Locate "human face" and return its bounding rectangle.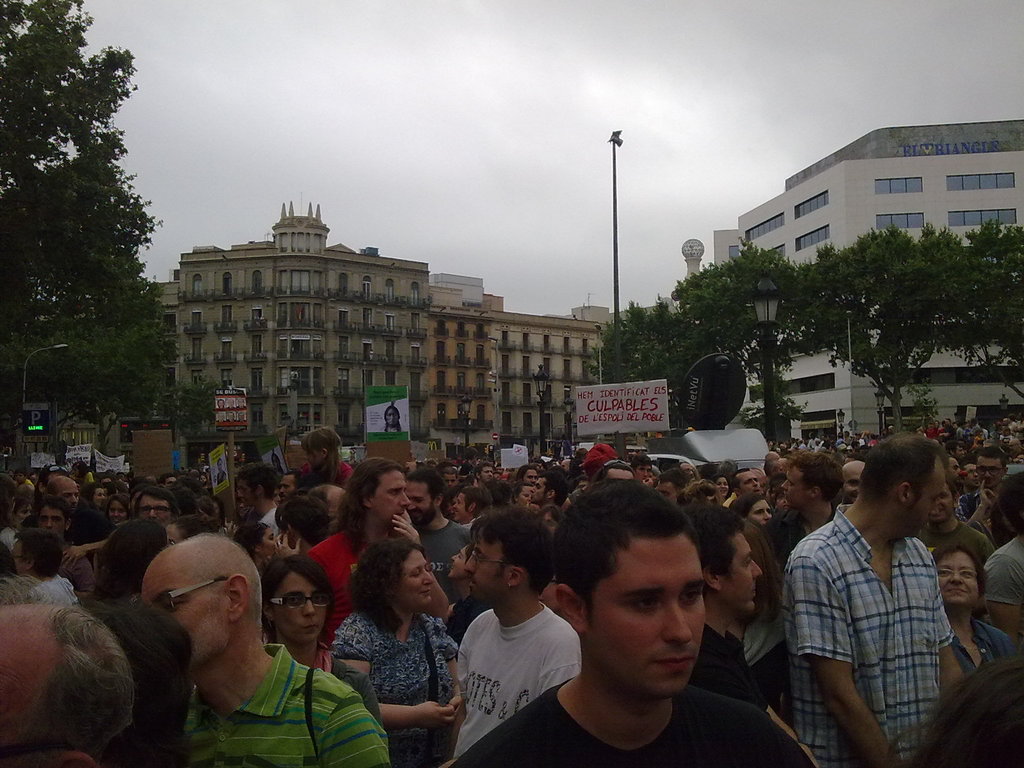
bbox(235, 477, 257, 510).
